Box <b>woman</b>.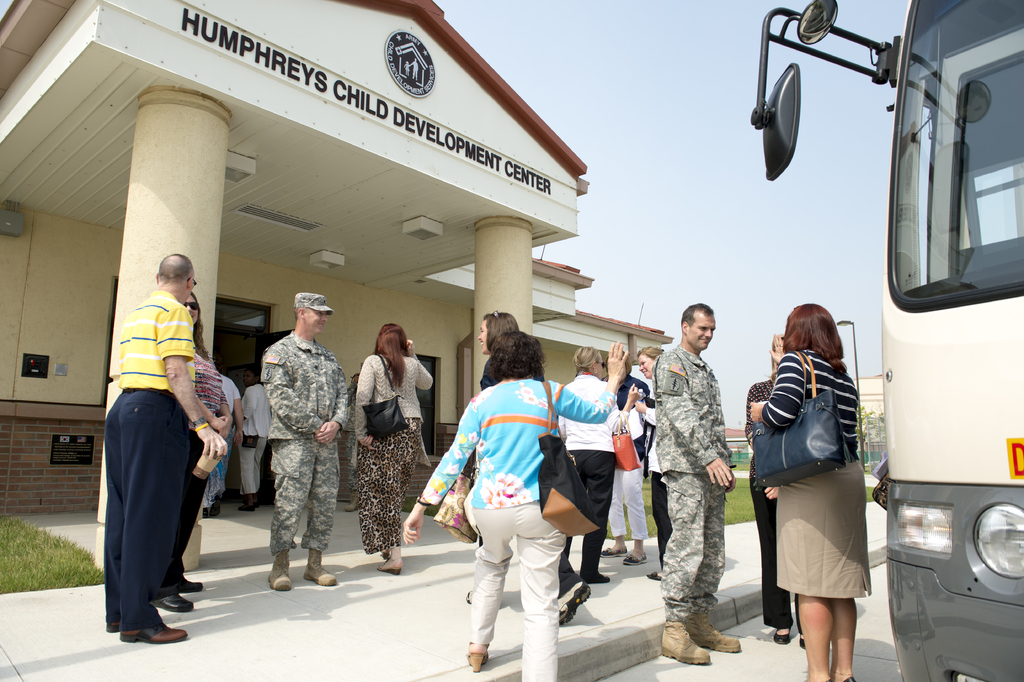
559 341 639 585.
